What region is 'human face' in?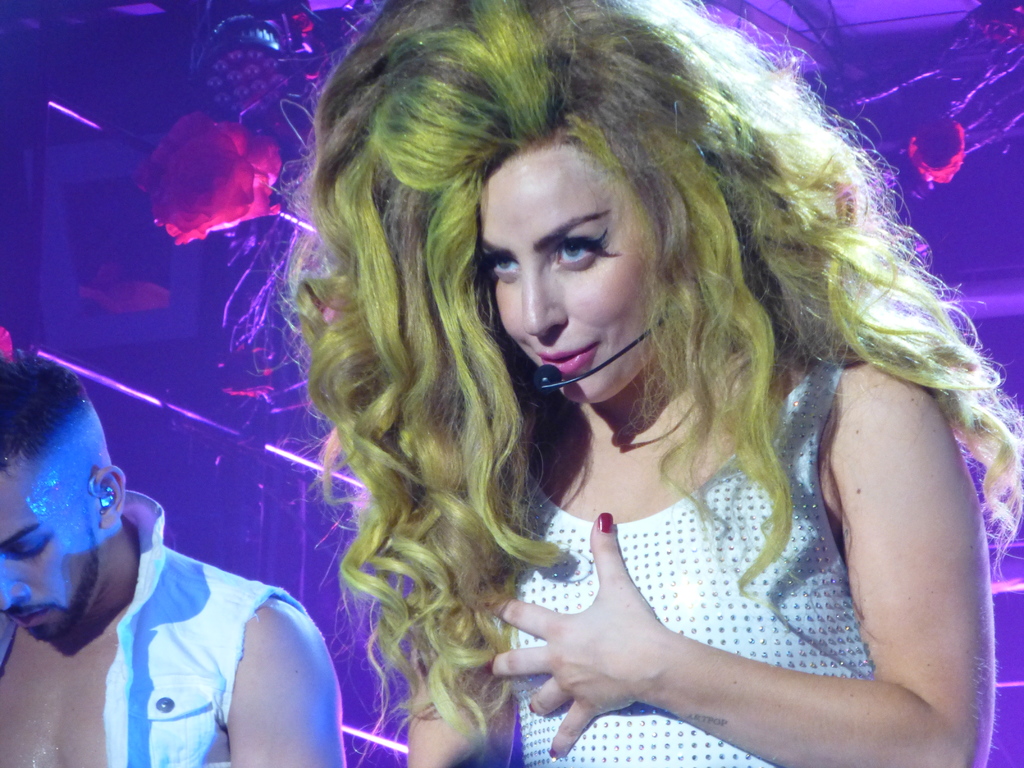
locate(480, 141, 661, 399).
